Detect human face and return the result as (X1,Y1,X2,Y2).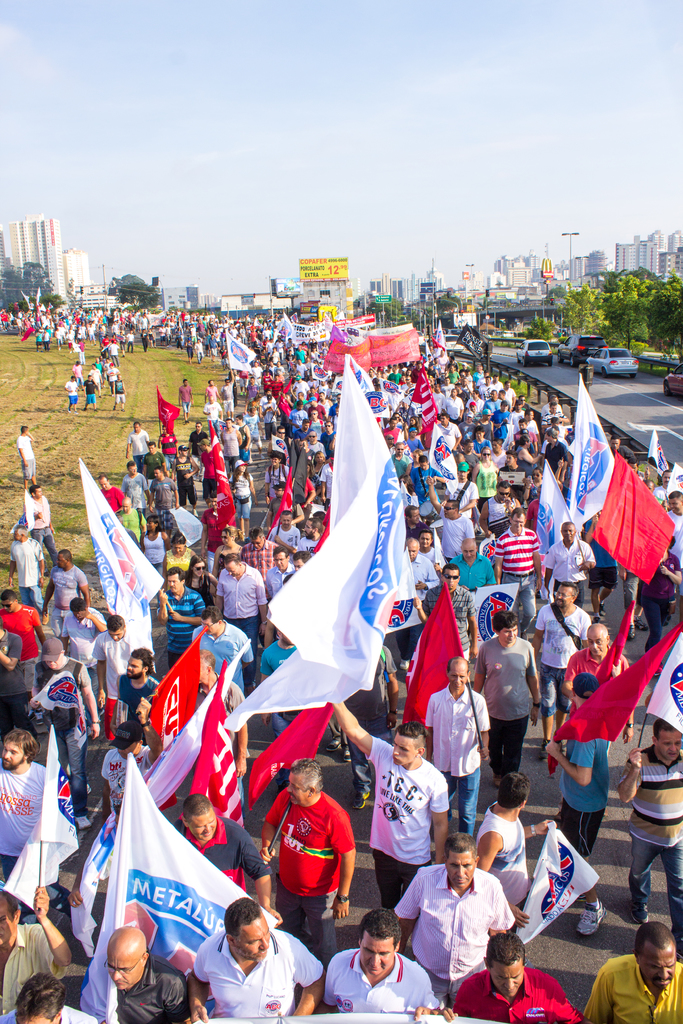
(388,732,420,764).
